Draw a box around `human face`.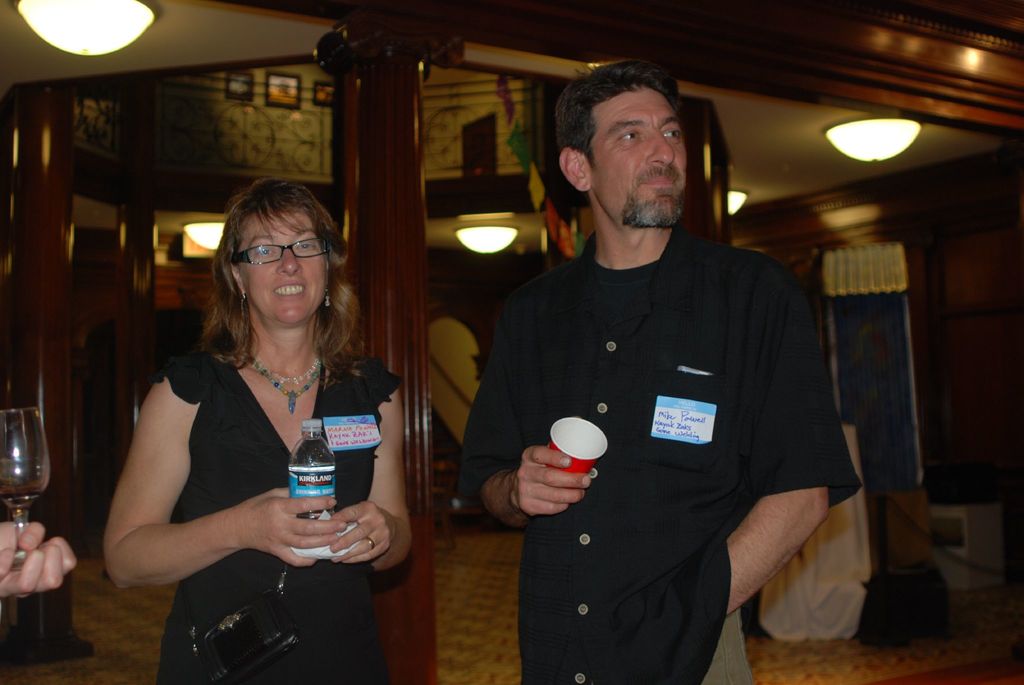
locate(237, 214, 326, 328).
